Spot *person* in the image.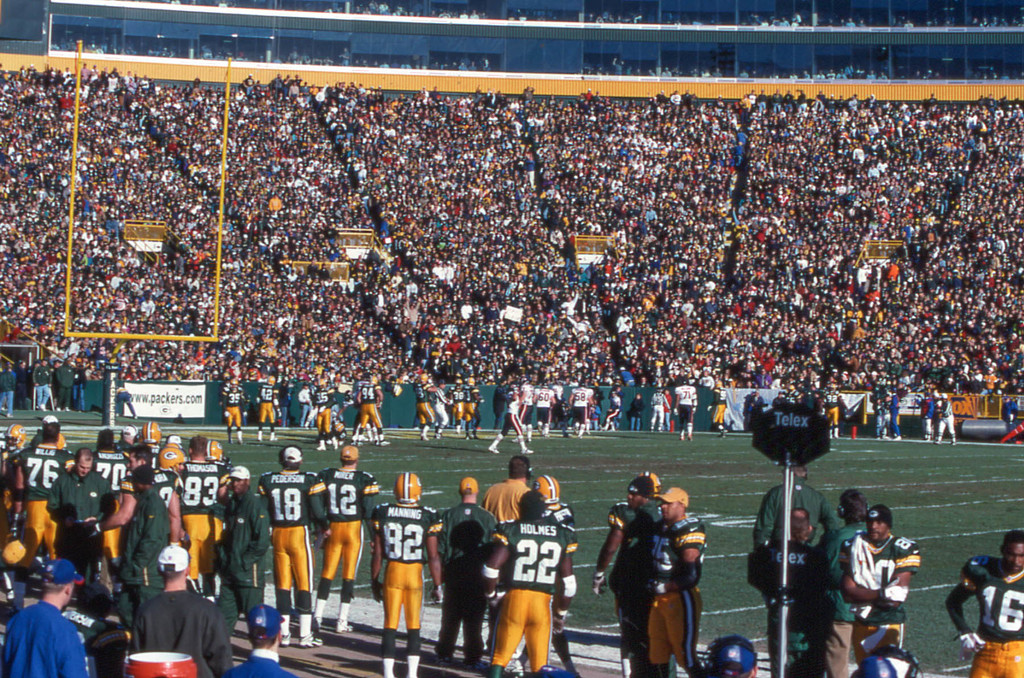
*person* found at <box>310,451,390,633</box>.
